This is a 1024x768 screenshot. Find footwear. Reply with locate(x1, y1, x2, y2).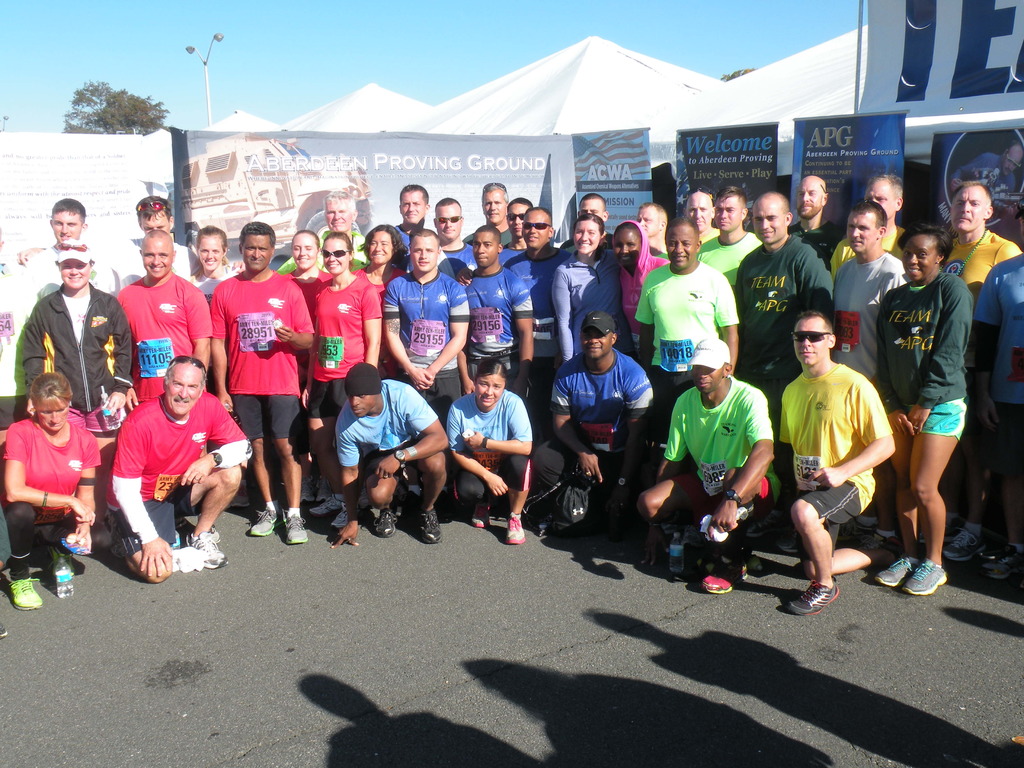
locate(704, 554, 749, 598).
